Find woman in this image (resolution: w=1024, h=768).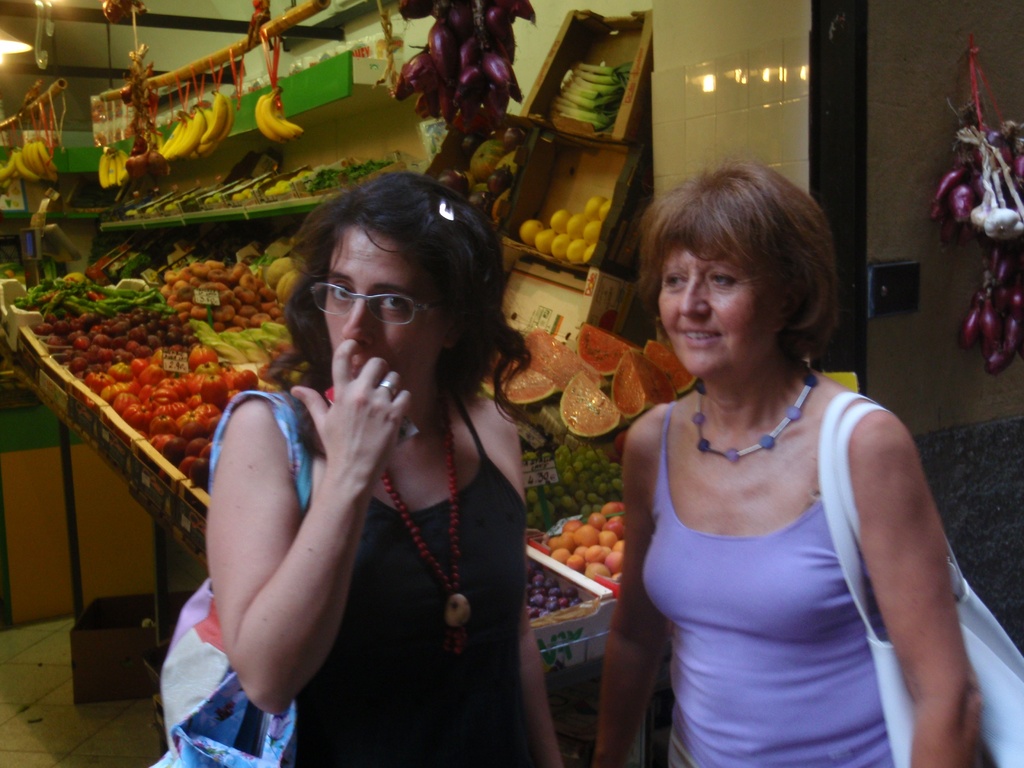
594:161:984:767.
